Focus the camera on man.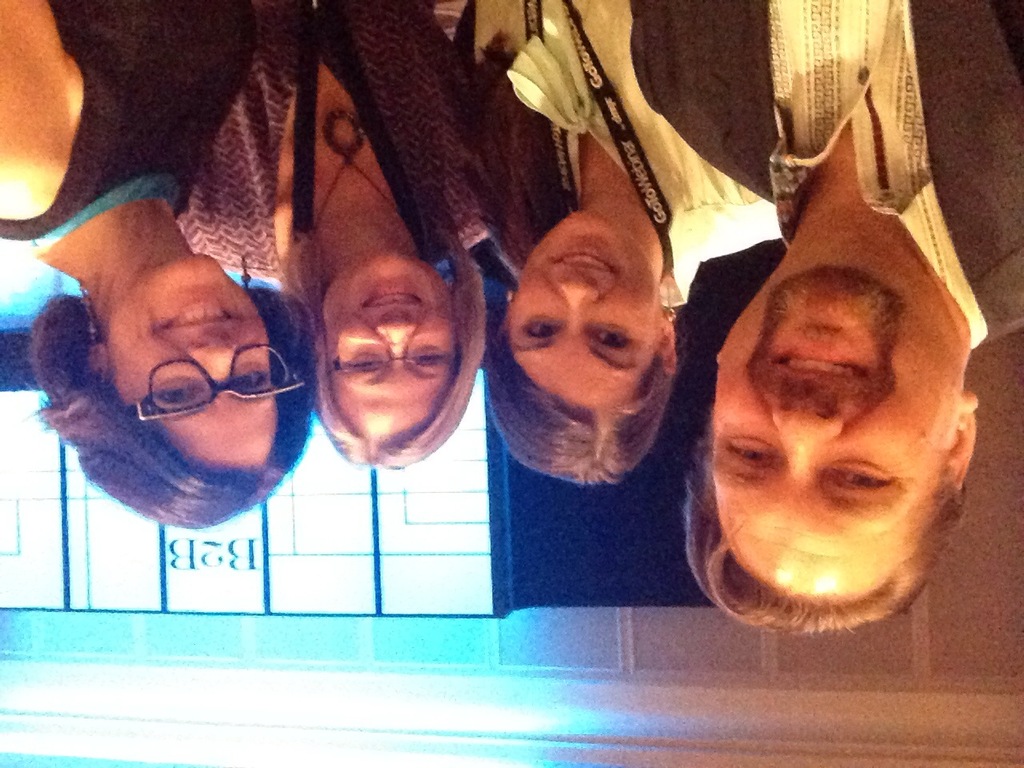
Focus region: x1=609 y1=0 x2=1023 y2=642.
